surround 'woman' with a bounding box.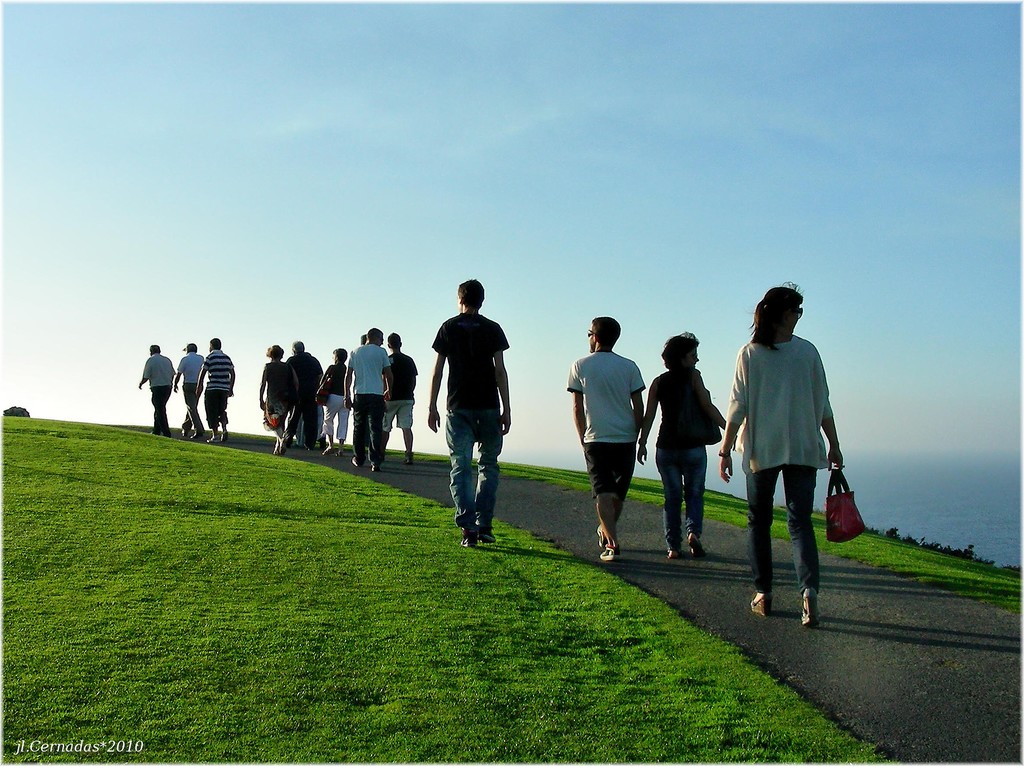
Rect(256, 346, 303, 454).
